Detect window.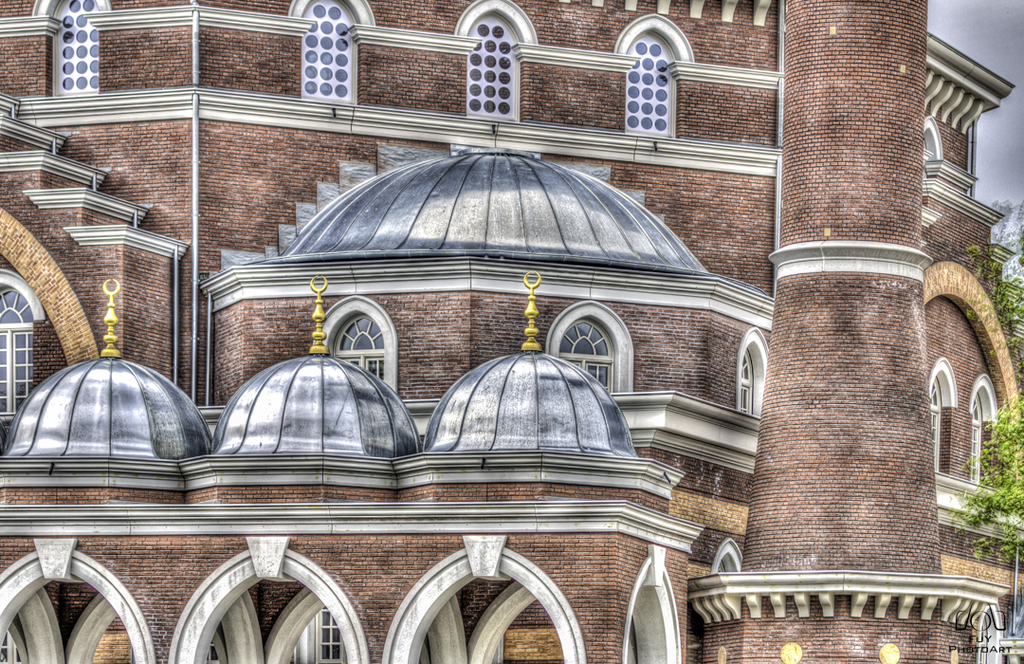
Detected at bbox=(320, 295, 384, 372).
